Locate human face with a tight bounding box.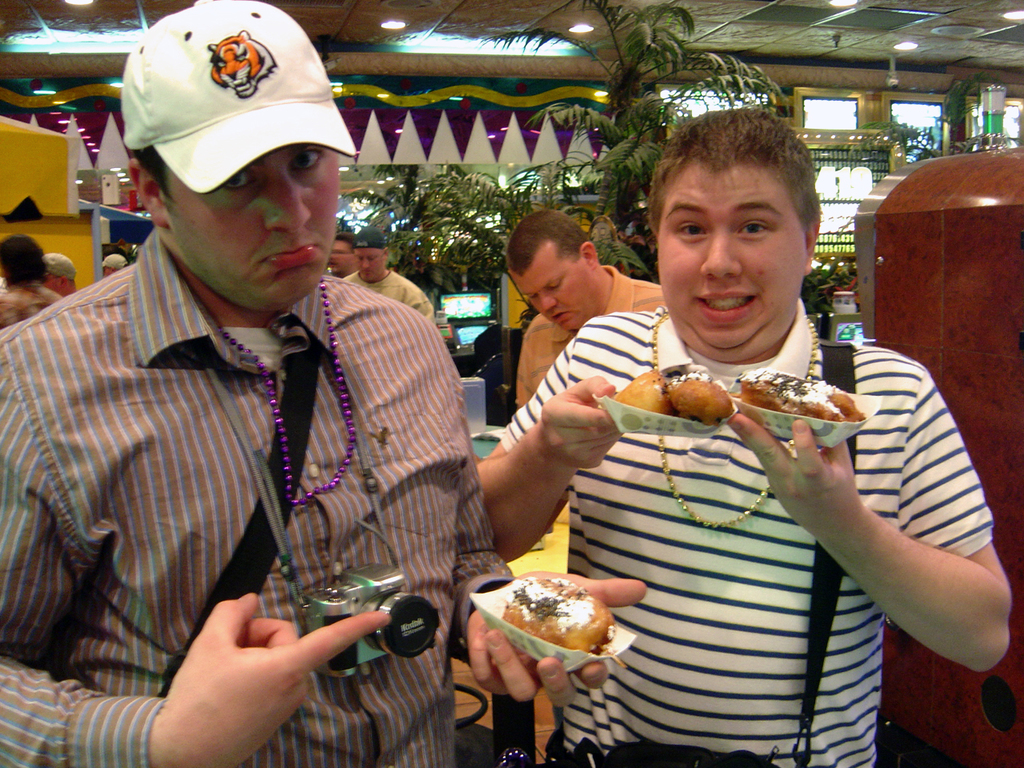
Rect(511, 245, 594, 330).
